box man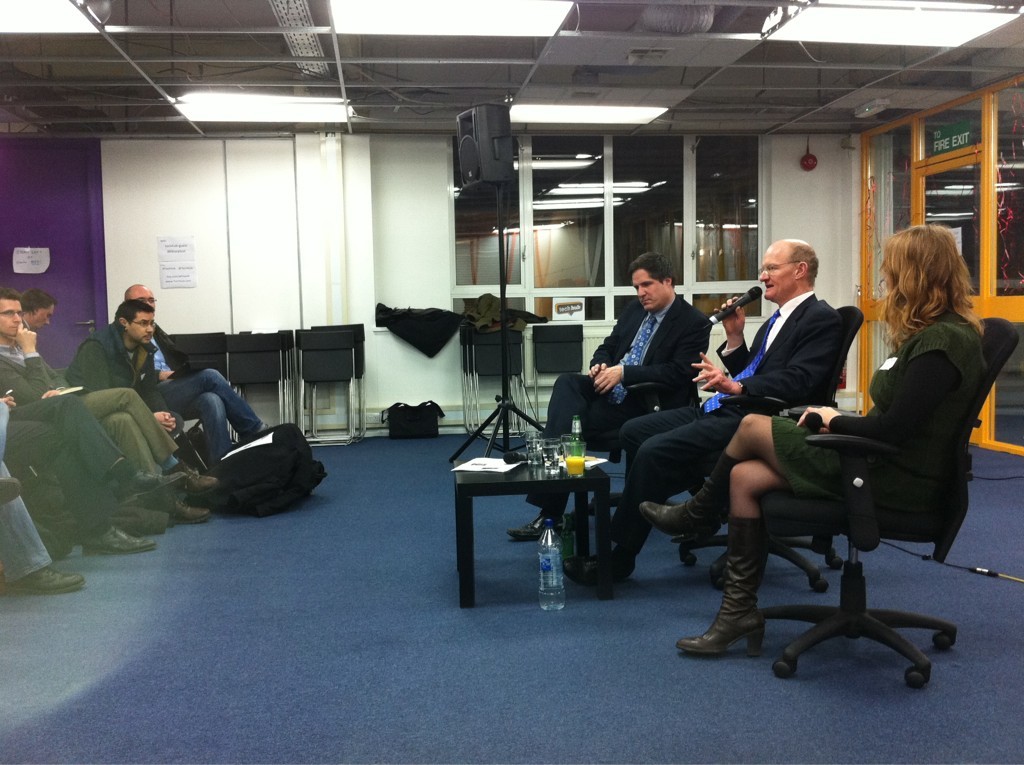
x1=125, y1=283, x2=273, y2=467
